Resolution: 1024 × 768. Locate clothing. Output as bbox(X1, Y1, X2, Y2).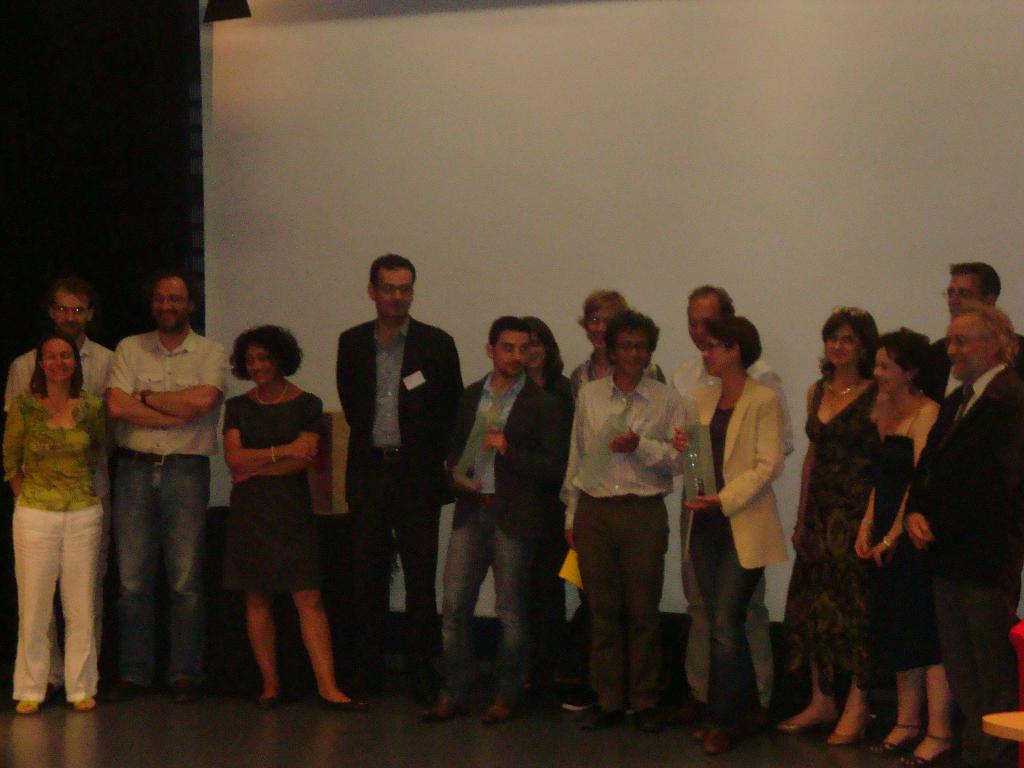
bbox(104, 326, 233, 696).
